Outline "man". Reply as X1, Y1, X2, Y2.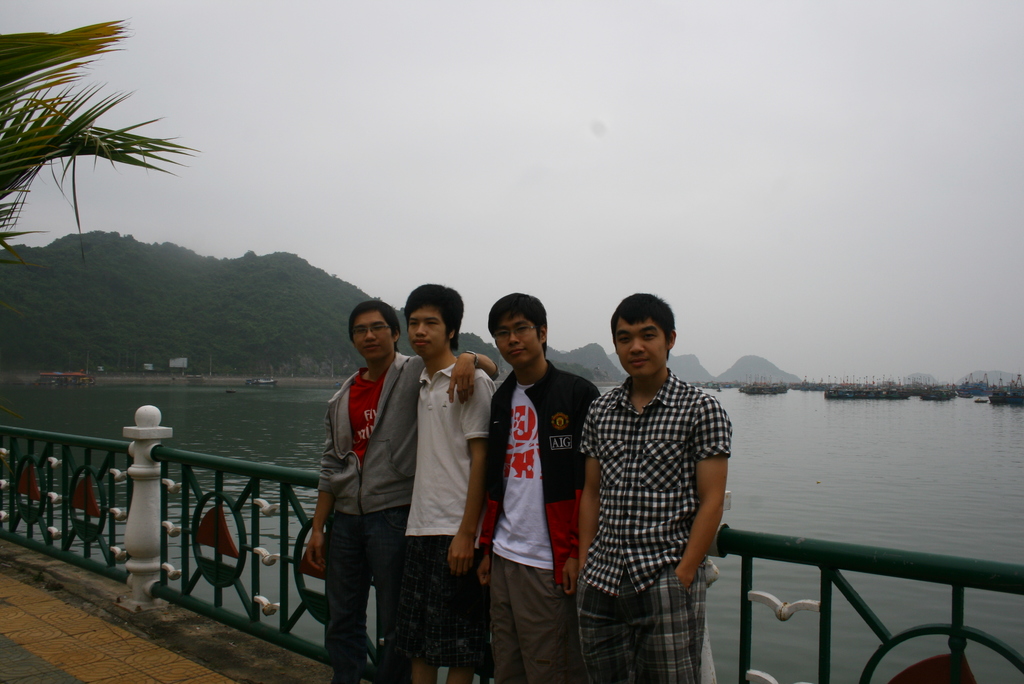
303, 297, 499, 683.
